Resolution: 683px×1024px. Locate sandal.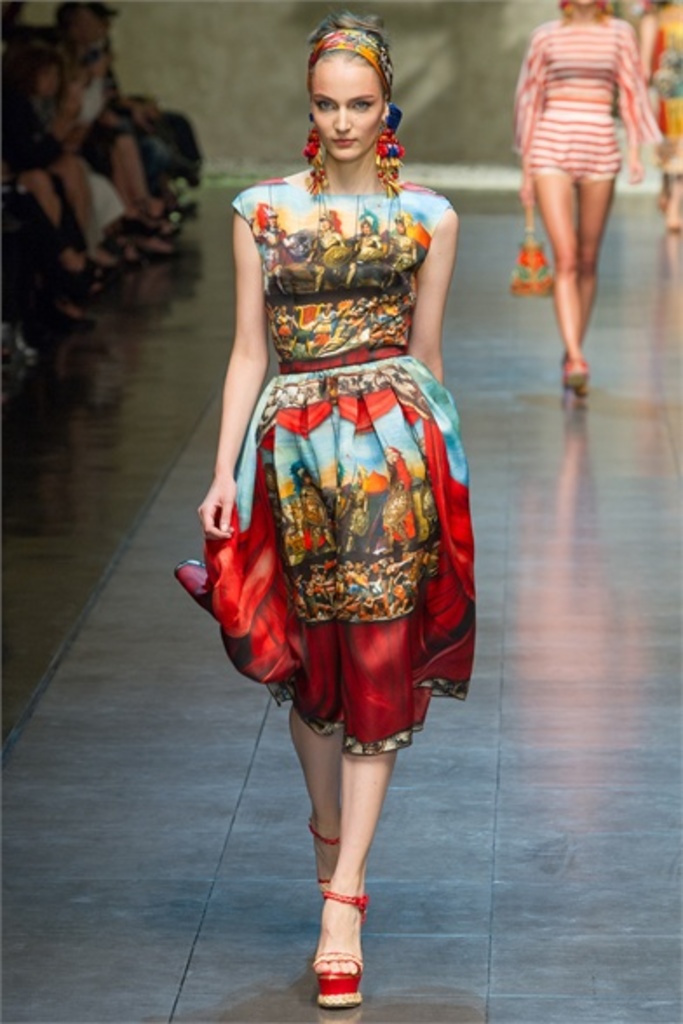
region(554, 359, 592, 388).
